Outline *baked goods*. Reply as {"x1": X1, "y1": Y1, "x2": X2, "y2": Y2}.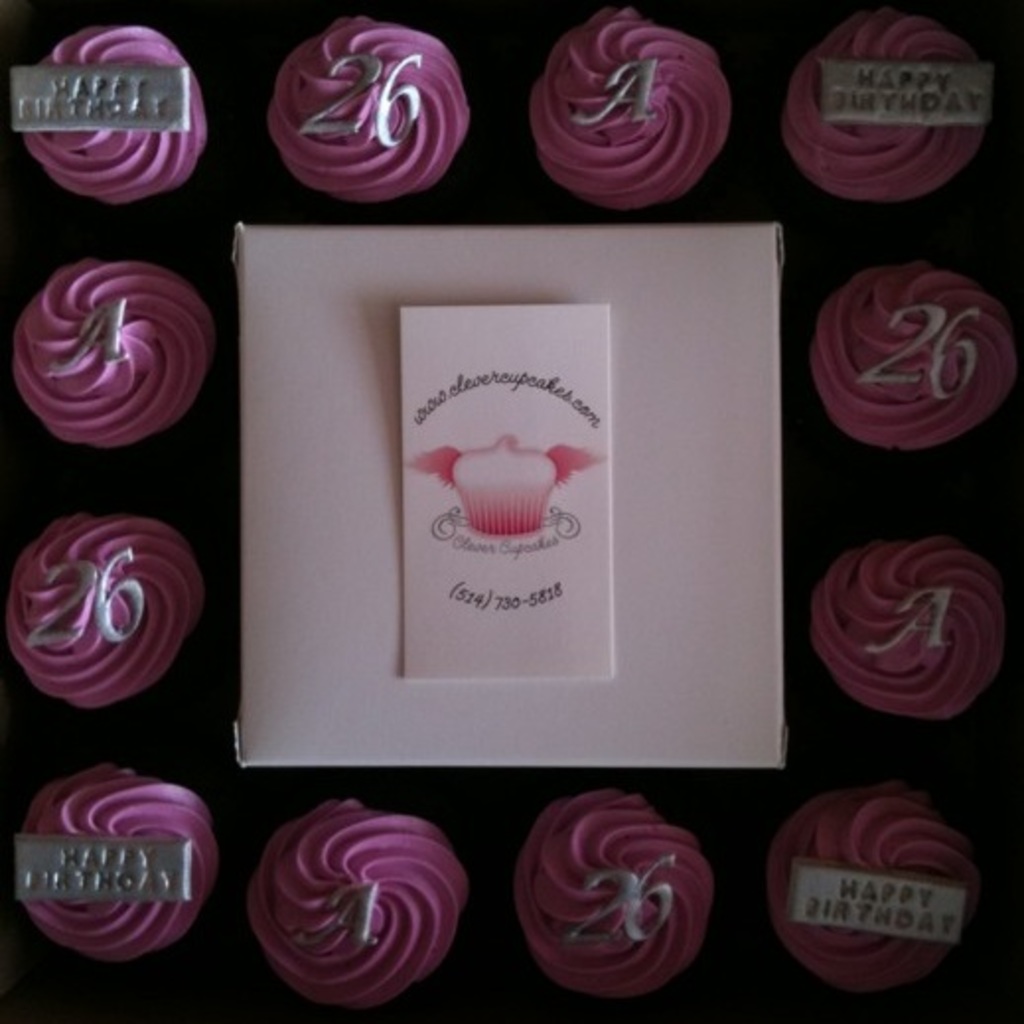
{"x1": 241, "y1": 793, "x2": 466, "y2": 1014}.
